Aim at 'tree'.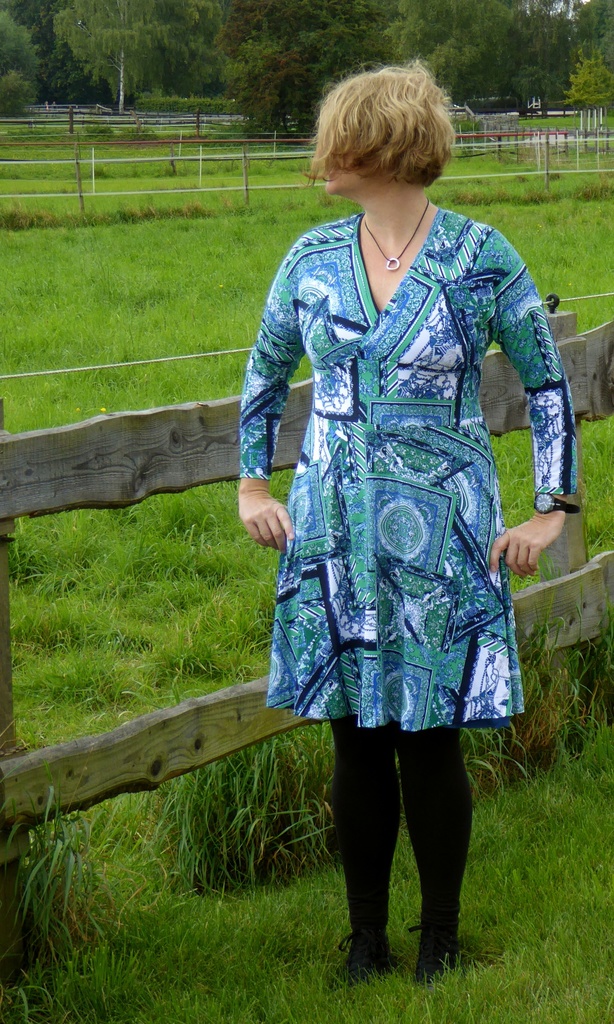
Aimed at bbox=(547, 0, 613, 101).
